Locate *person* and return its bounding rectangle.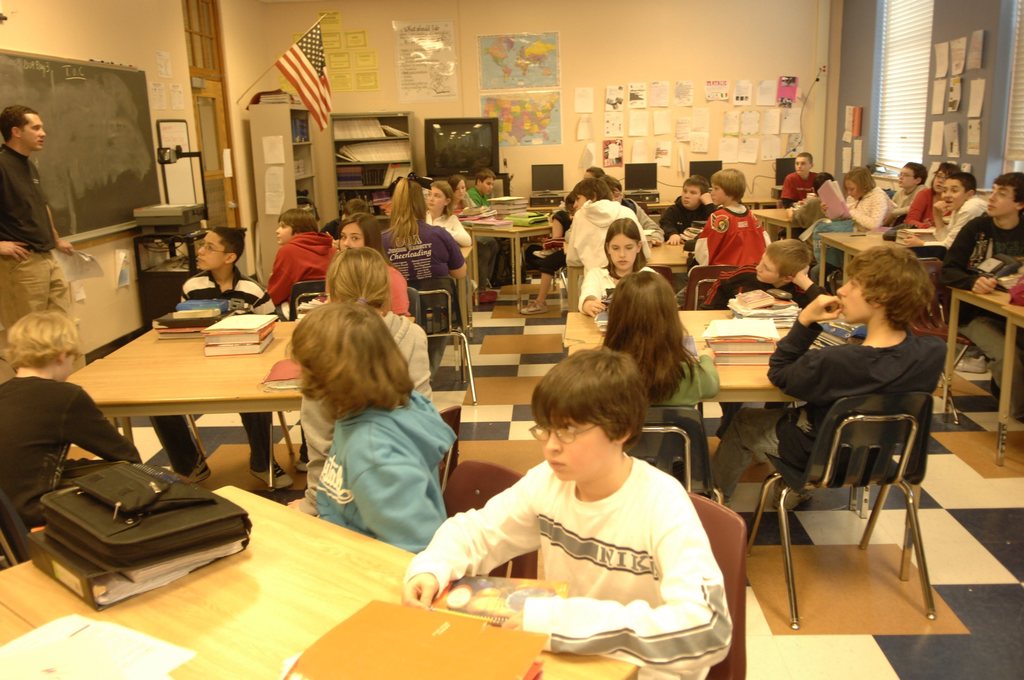
rect(603, 268, 723, 500).
